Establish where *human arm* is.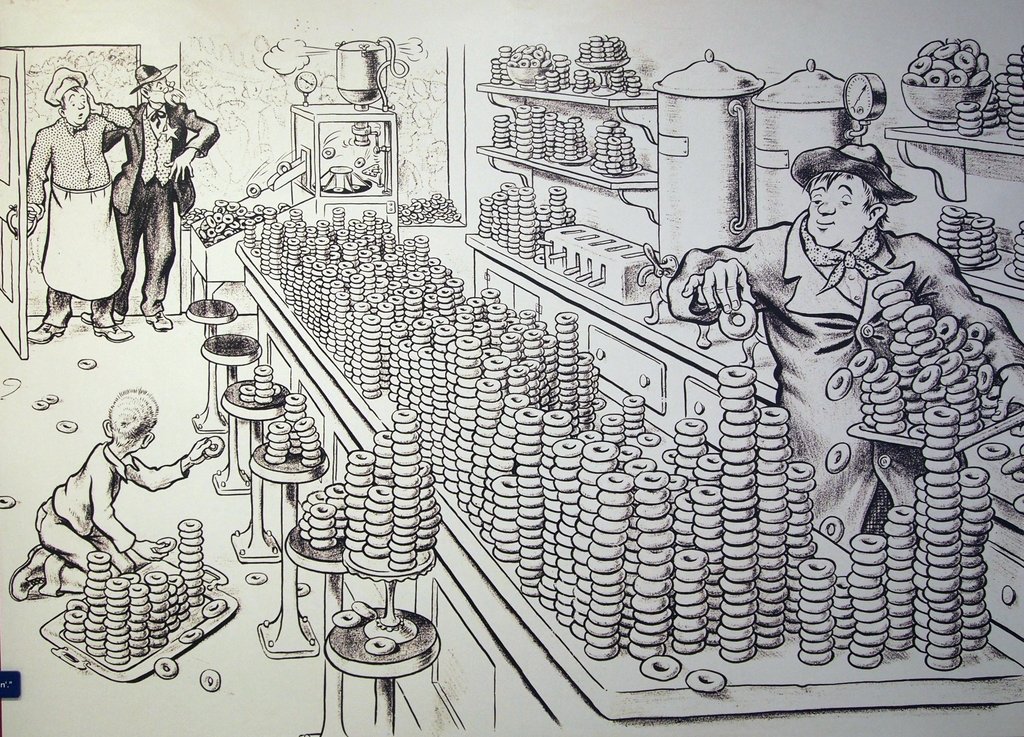
Established at rect(84, 83, 136, 126).
